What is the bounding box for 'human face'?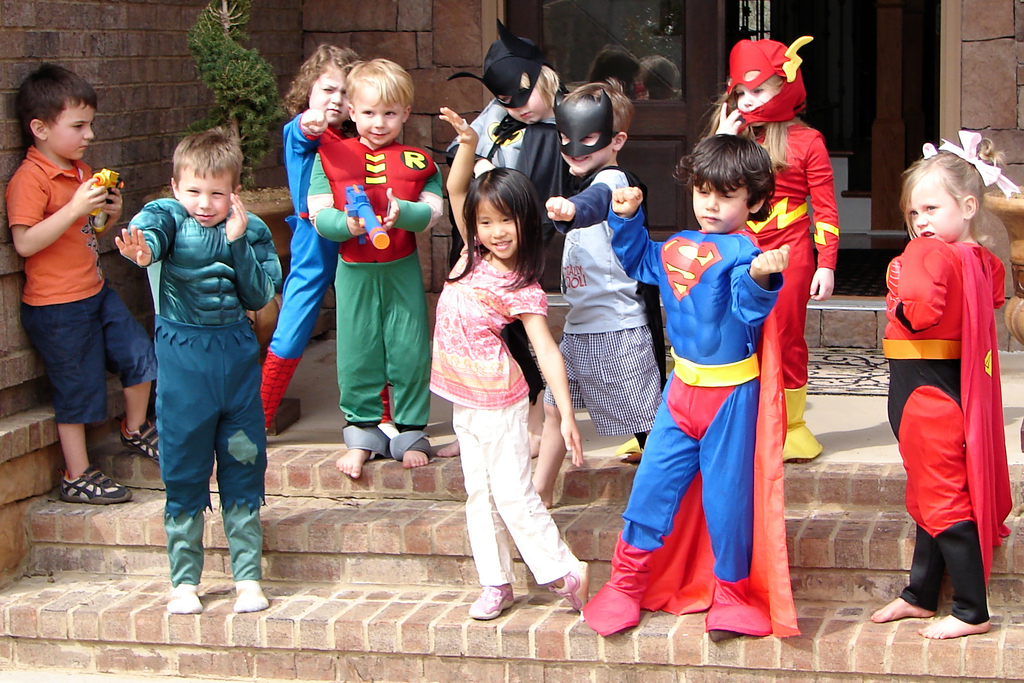
<bbox>735, 73, 778, 123</bbox>.
